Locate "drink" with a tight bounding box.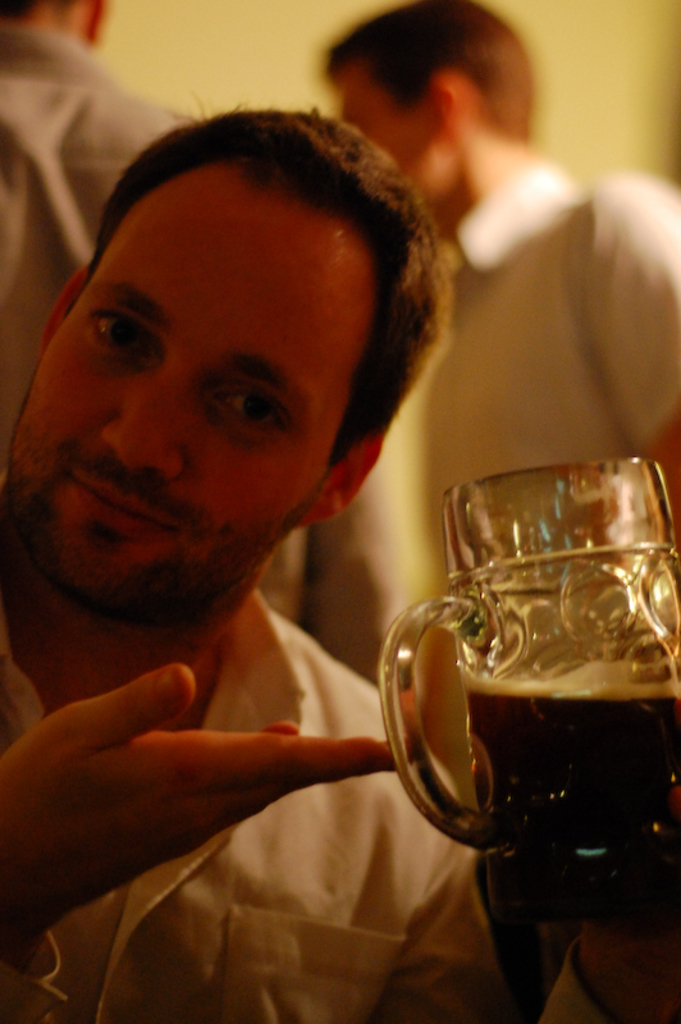
<box>340,436,659,965</box>.
